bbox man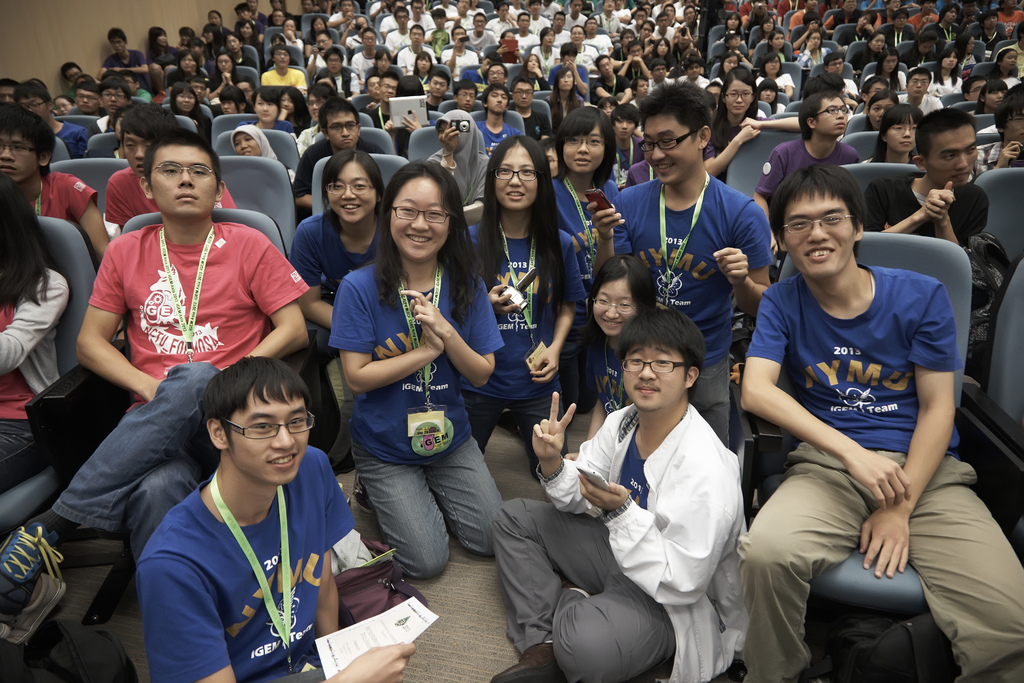
728 160 1023 682
